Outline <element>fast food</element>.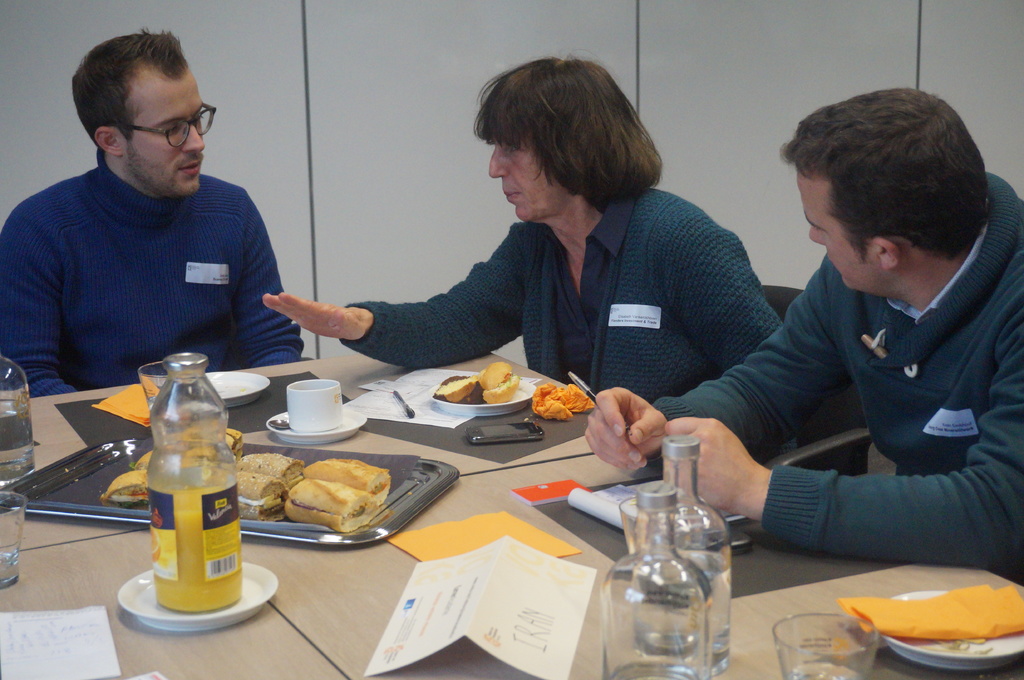
Outline: {"x1": 252, "y1": 453, "x2": 397, "y2": 542}.
